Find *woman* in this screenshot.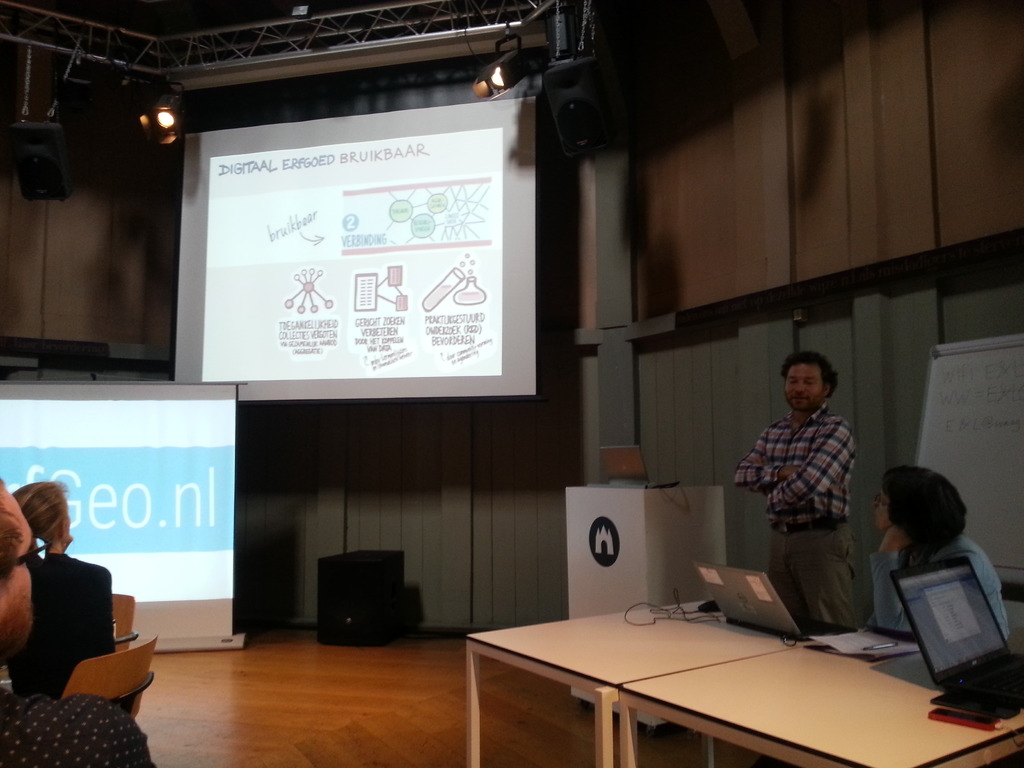
The bounding box for *woman* is pyautogui.locateOnScreen(6, 483, 118, 696).
